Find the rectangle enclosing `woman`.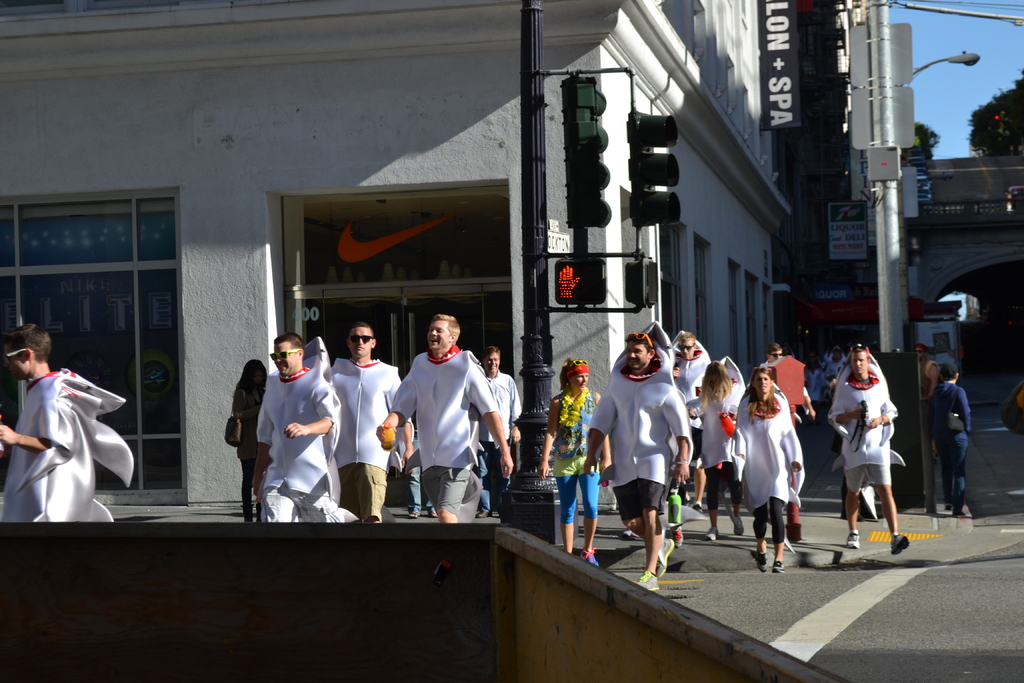
666 329 712 511.
